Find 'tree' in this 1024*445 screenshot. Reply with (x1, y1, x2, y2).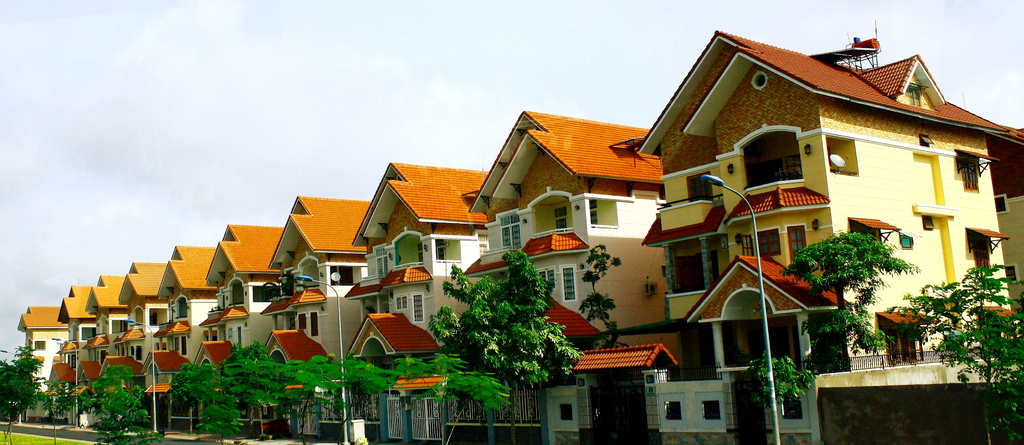
(438, 249, 577, 398).
